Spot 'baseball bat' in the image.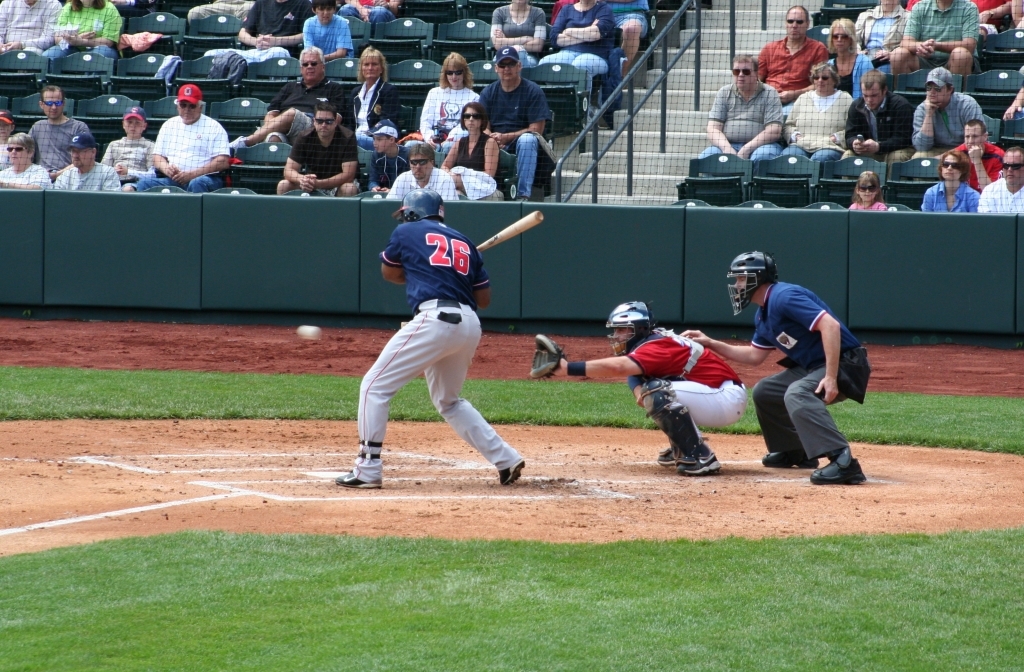
'baseball bat' found at <box>467,209,541,252</box>.
